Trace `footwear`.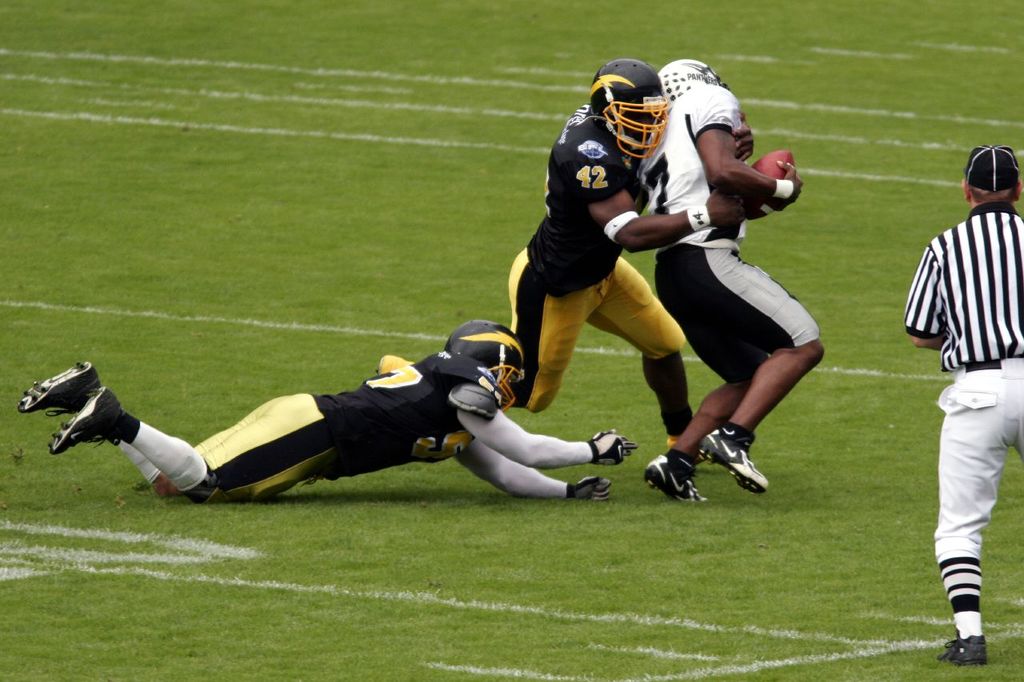
Traced to region(938, 628, 988, 665).
